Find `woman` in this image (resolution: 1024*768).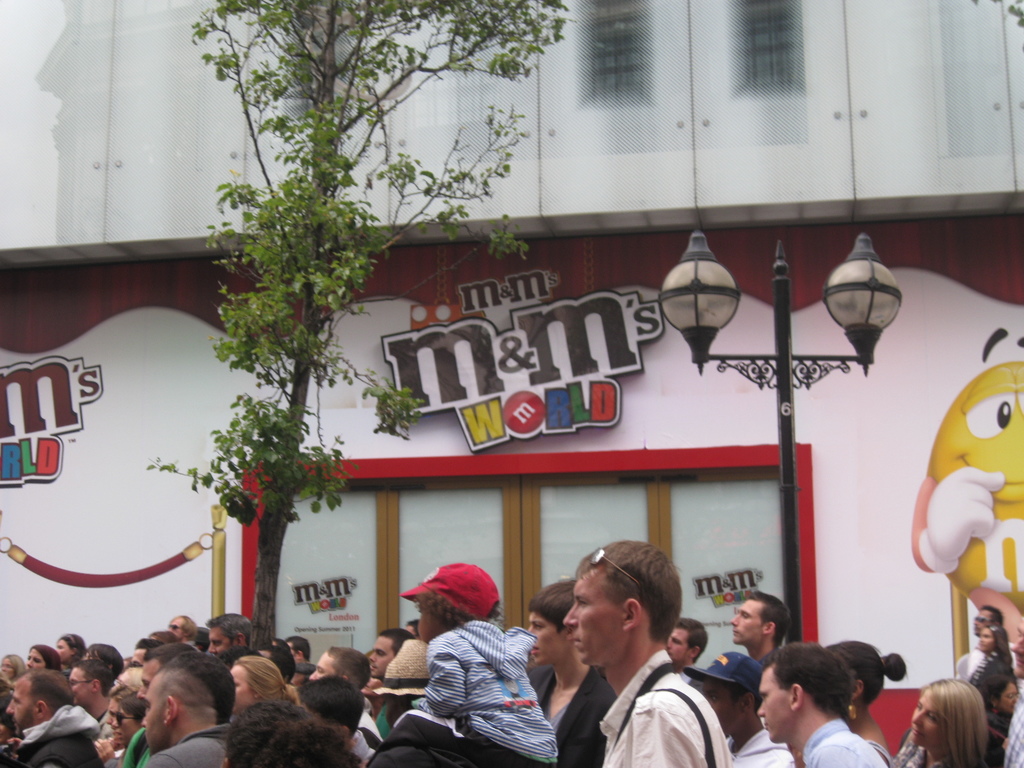
rect(834, 637, 908, 767).
